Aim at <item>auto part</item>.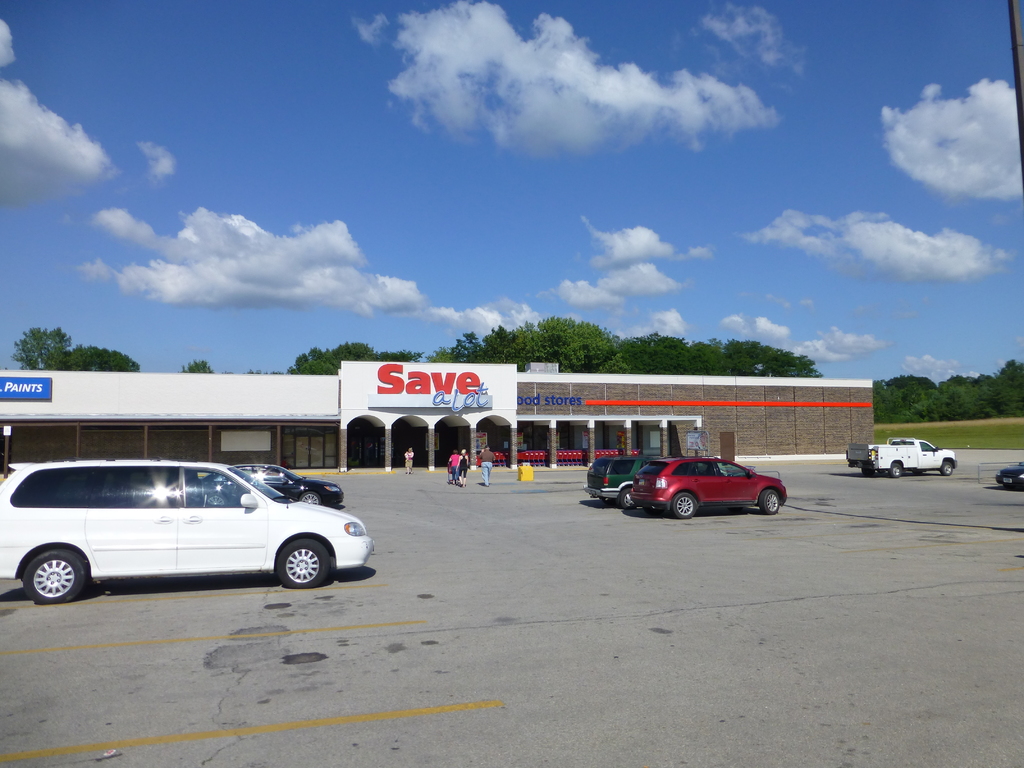
Aimed at <region>199, 461, 354, 516</region>.
